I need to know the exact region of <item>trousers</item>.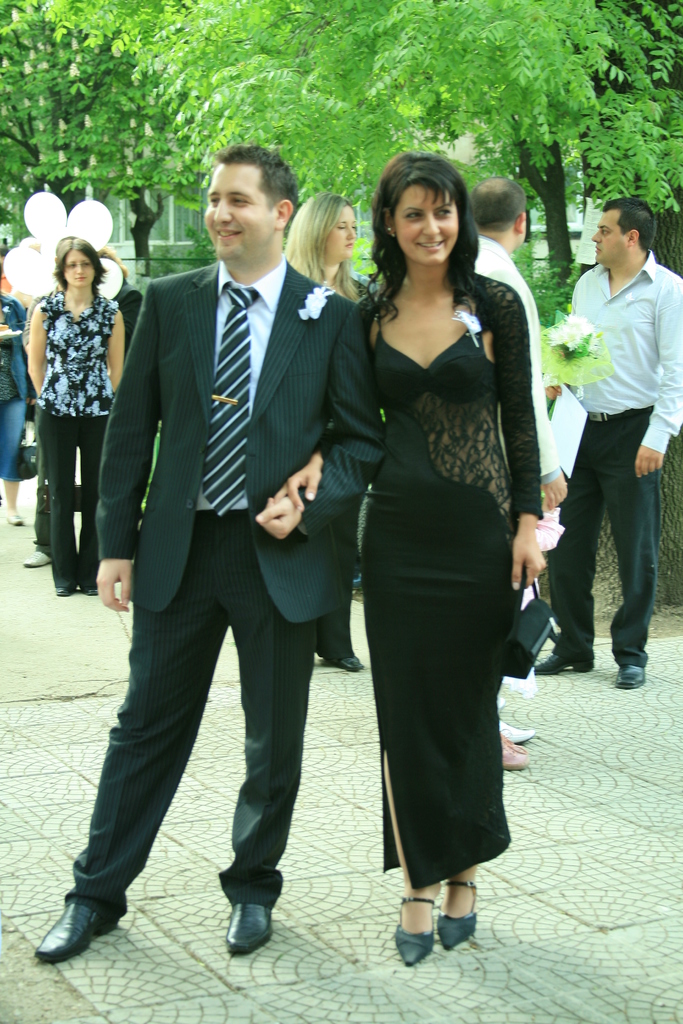
Region: <bbox>33, 409, 110, 588</bbox>.
